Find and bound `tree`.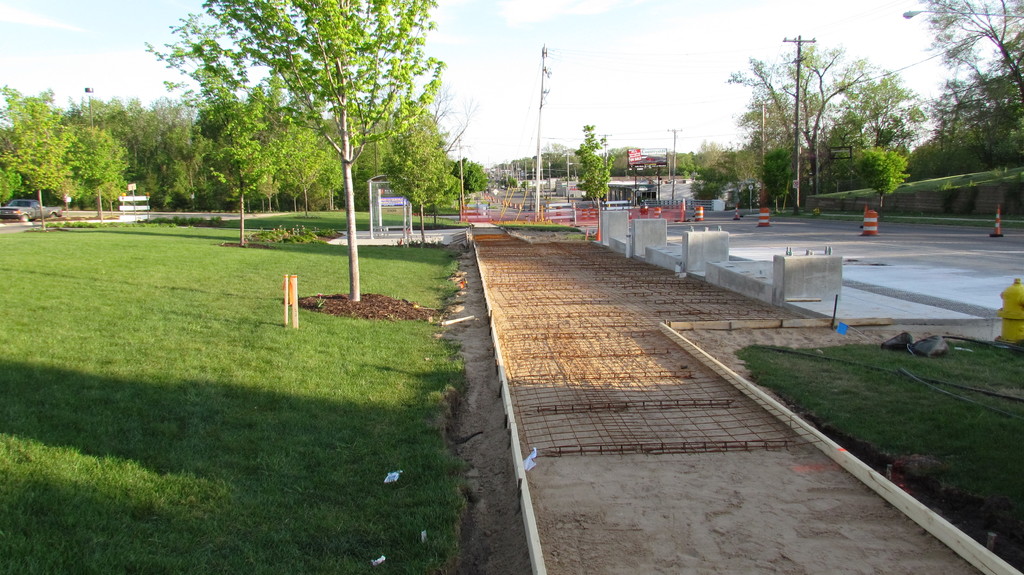
Bound: 564 120 611 218.
